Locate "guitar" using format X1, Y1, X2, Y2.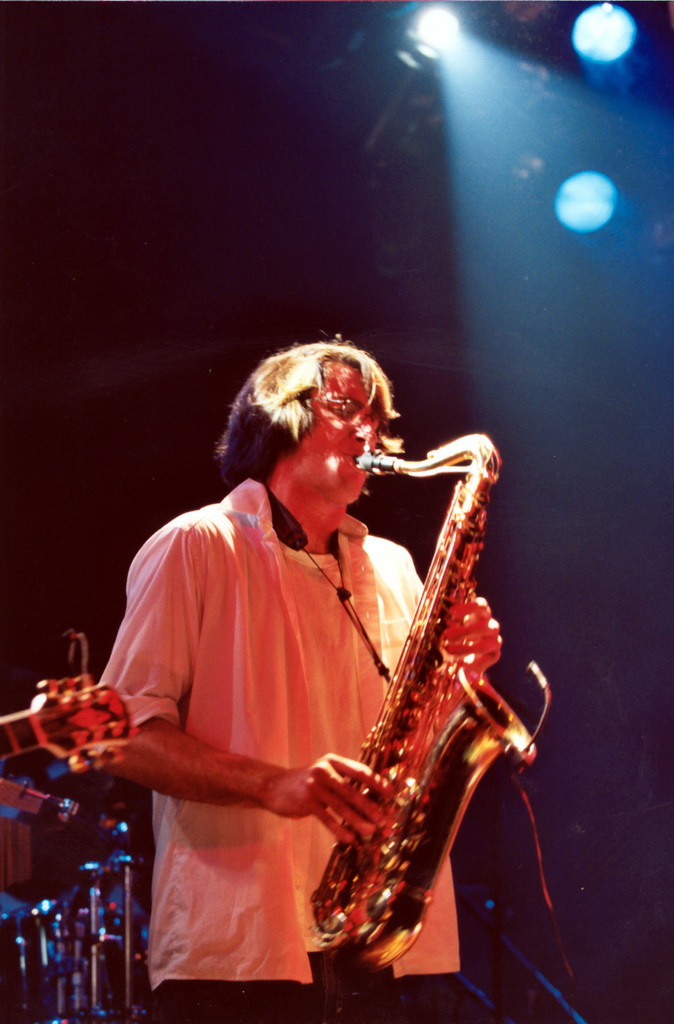
0, 660, 146, 774.
